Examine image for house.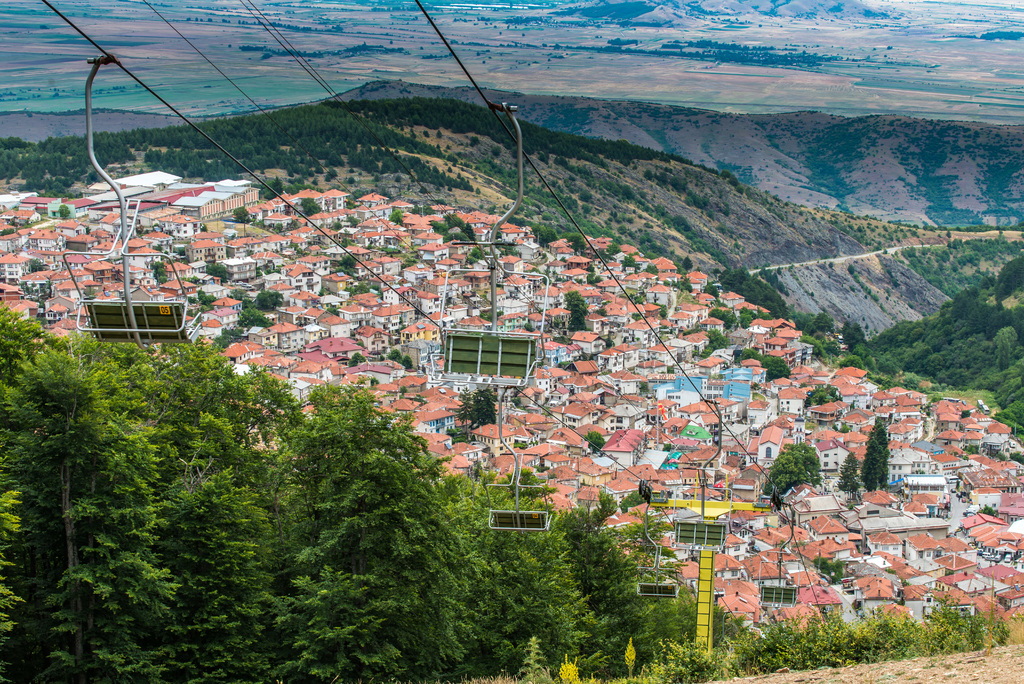
Examination result: (left=282, top=357, right=319, bottom=389).
